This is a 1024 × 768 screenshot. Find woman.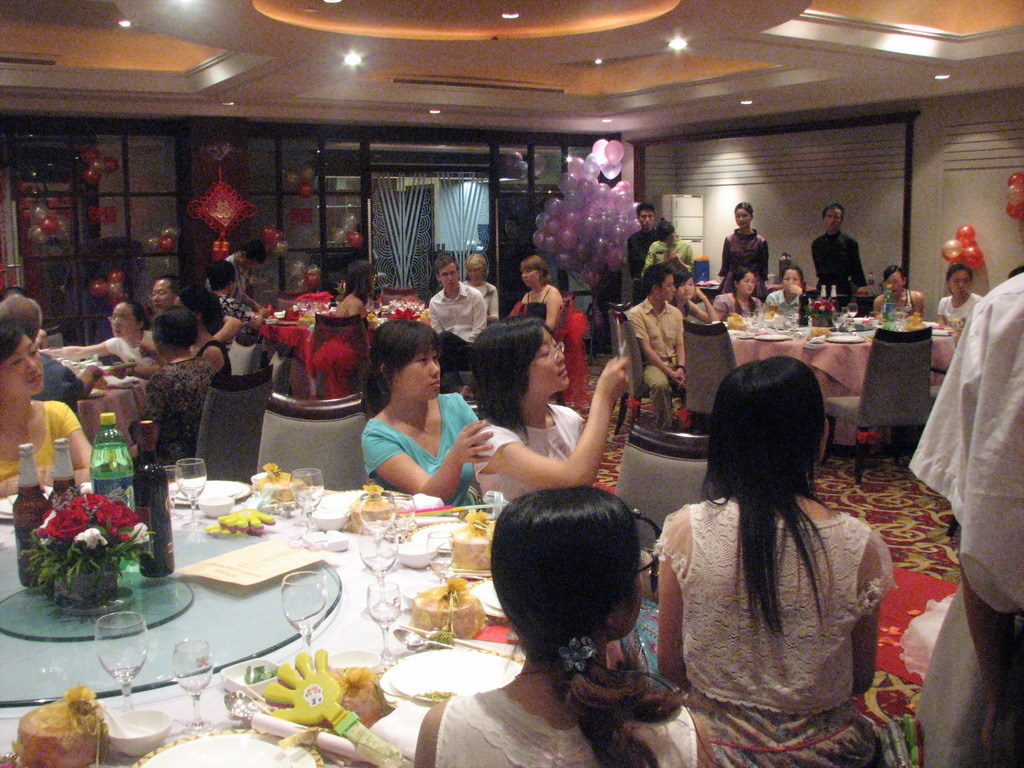
Bounding box: locate(0, 319, 98, 496).
